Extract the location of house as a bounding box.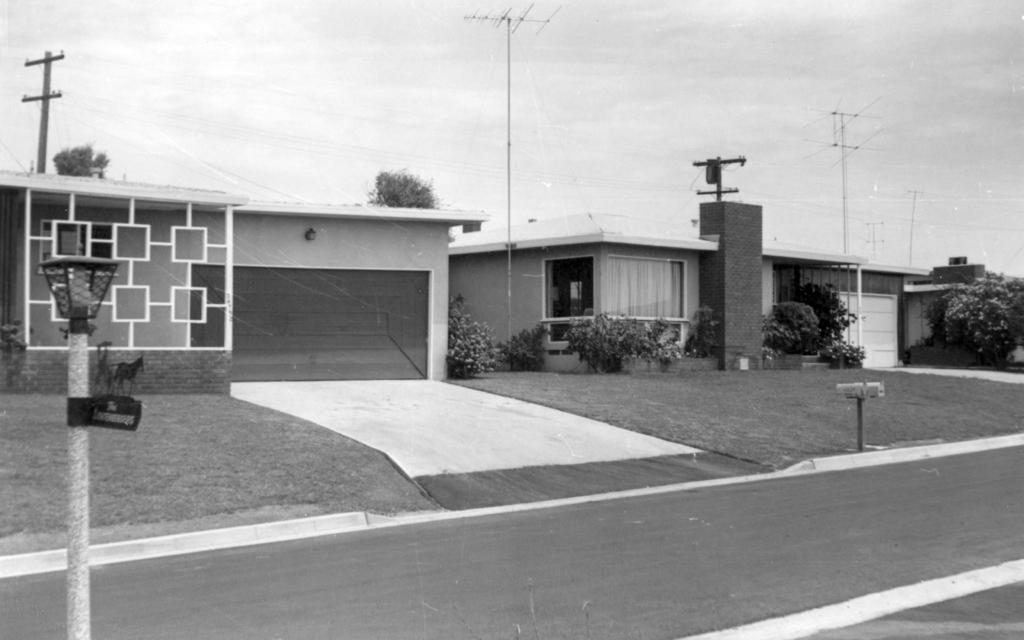
bbox(0, 168, 500, 385).
